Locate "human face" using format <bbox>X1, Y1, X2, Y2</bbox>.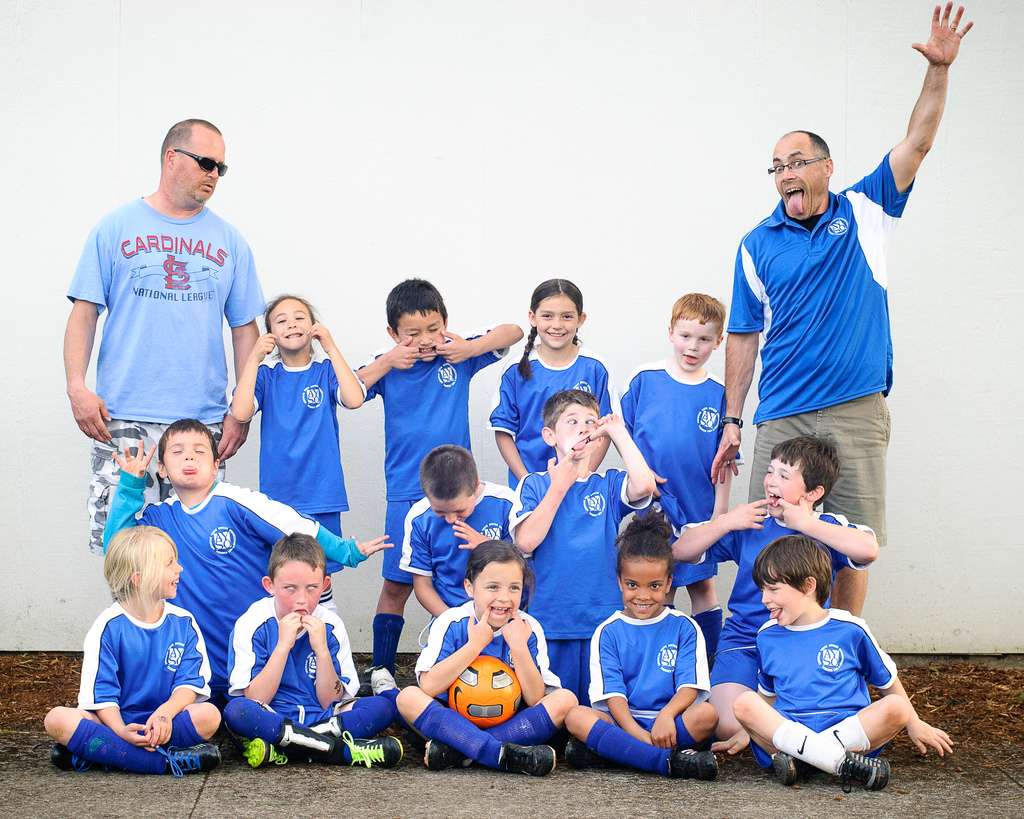
<bbox>165, 426, 214, 484</bbox>.
